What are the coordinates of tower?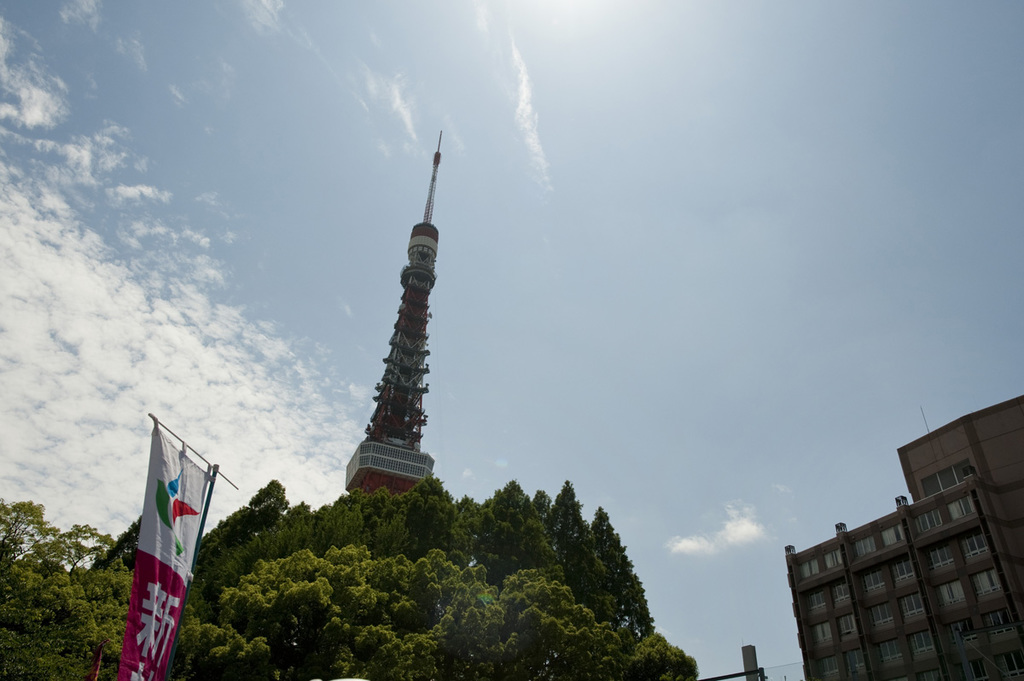
bbox=(330, 156, 467, 498).
